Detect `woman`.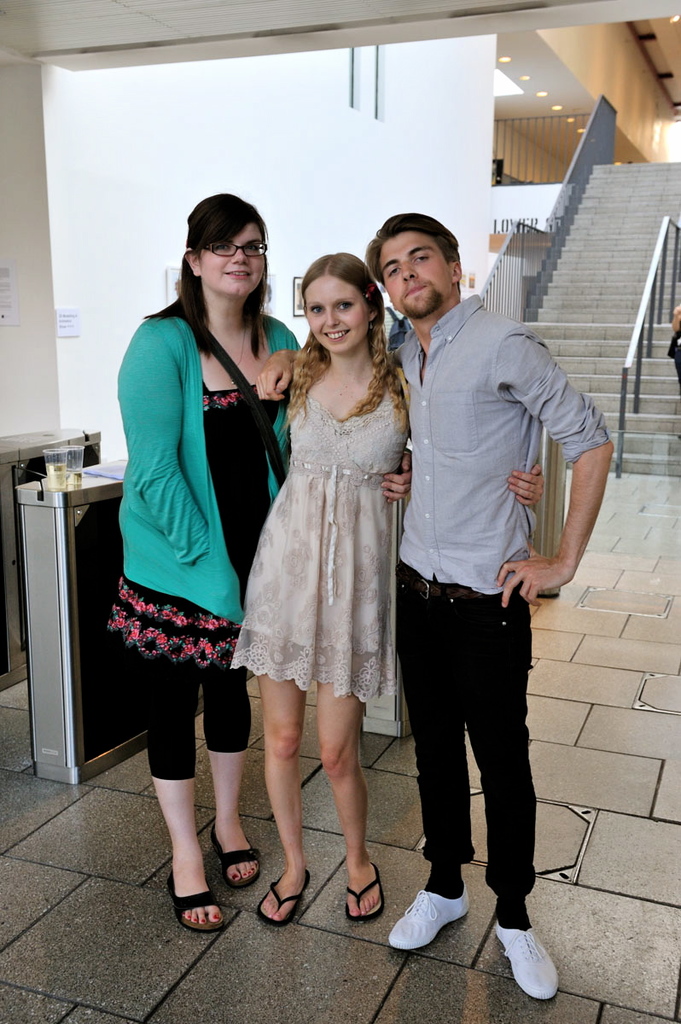
Detected at {"left": 102, "top": 197, "right": 292, "bottom": 901}.
